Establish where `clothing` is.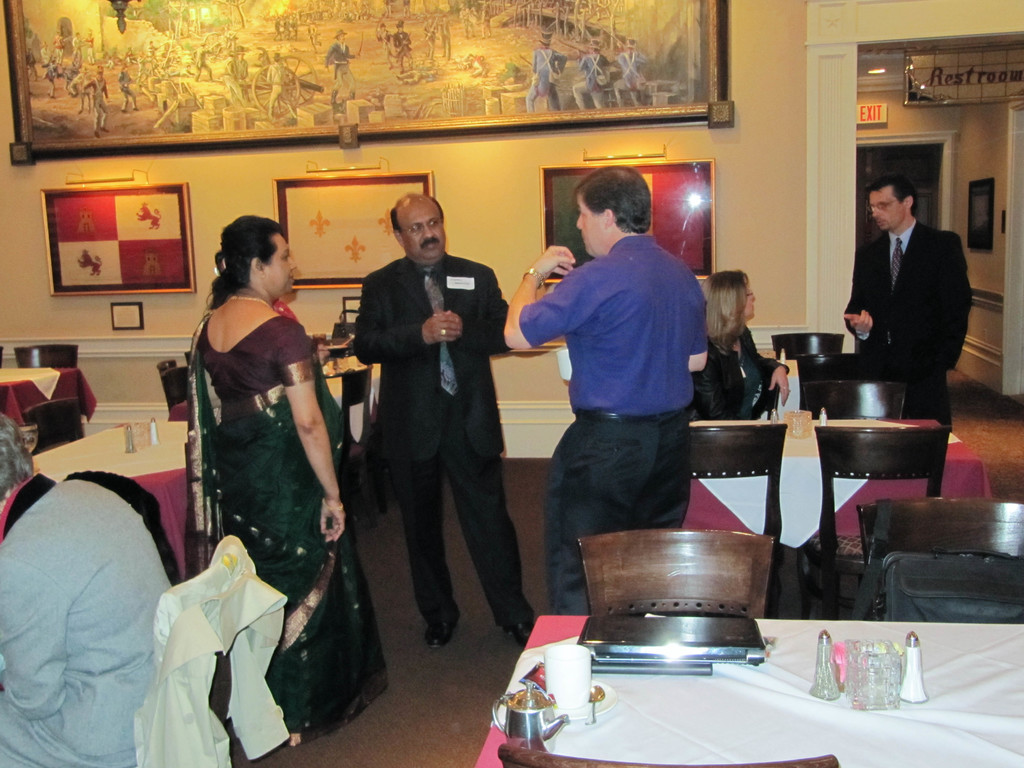
Established at 353,252,536,633.
